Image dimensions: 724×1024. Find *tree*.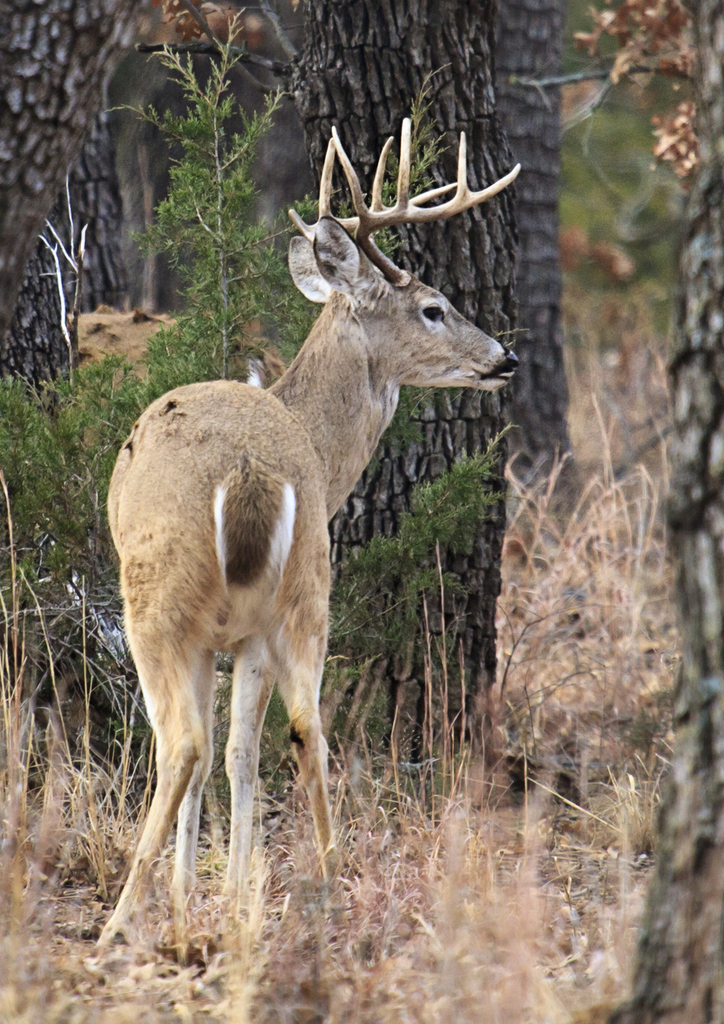
[502,0,723,1023].
